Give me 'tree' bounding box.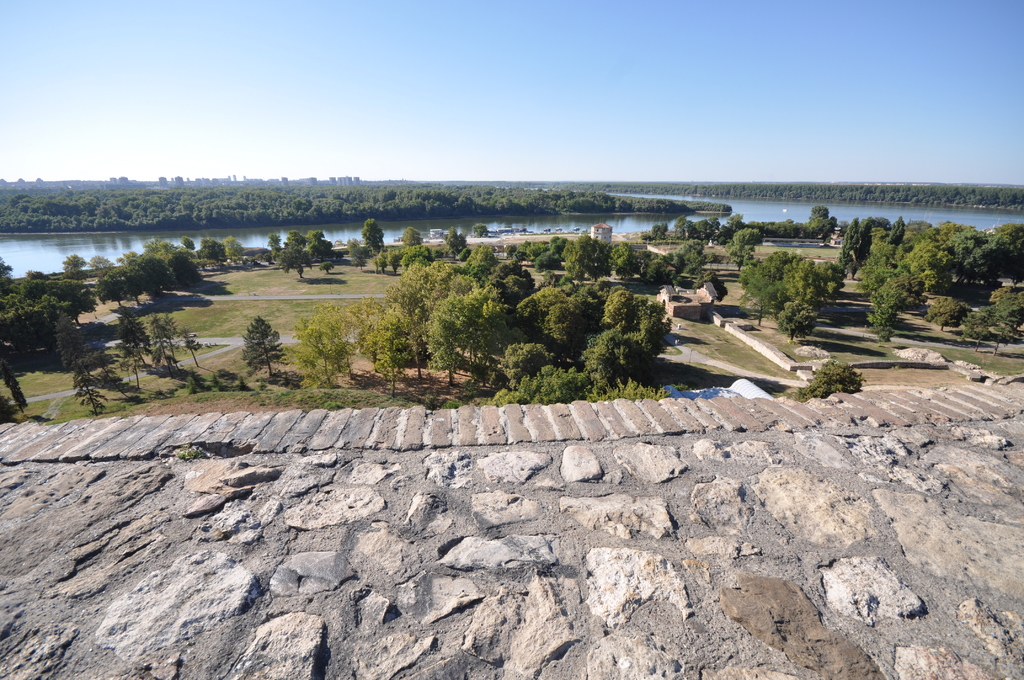
{"left": 182, "top": 232, "right": 200, "bottom": 254}.
